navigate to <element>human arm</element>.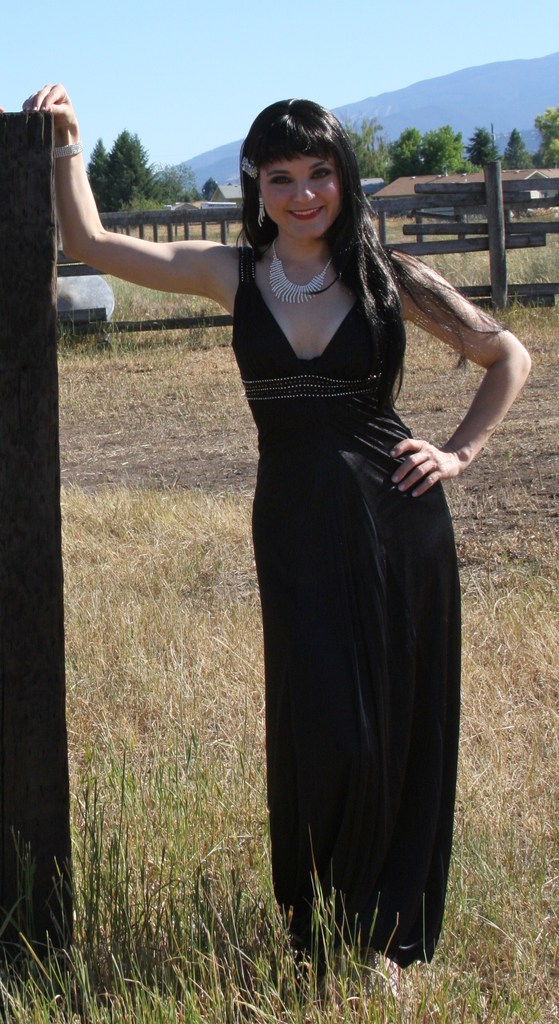
Navigation target: bbox=(424, 289, 530, 492).
